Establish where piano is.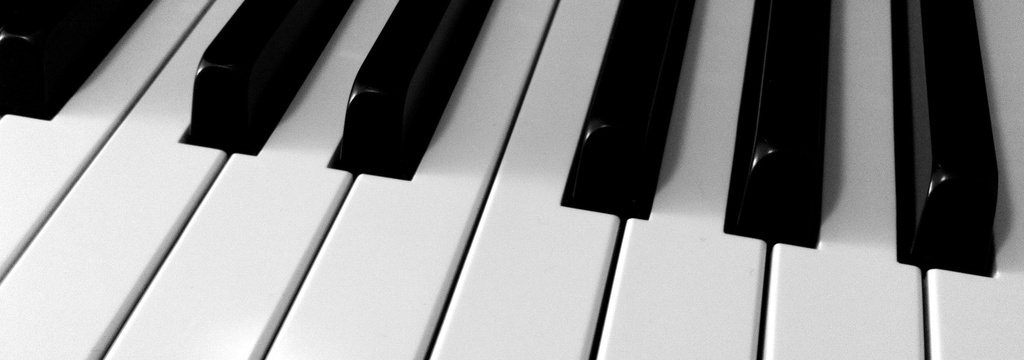
Established at box=[1, 0, 1023, 359].
